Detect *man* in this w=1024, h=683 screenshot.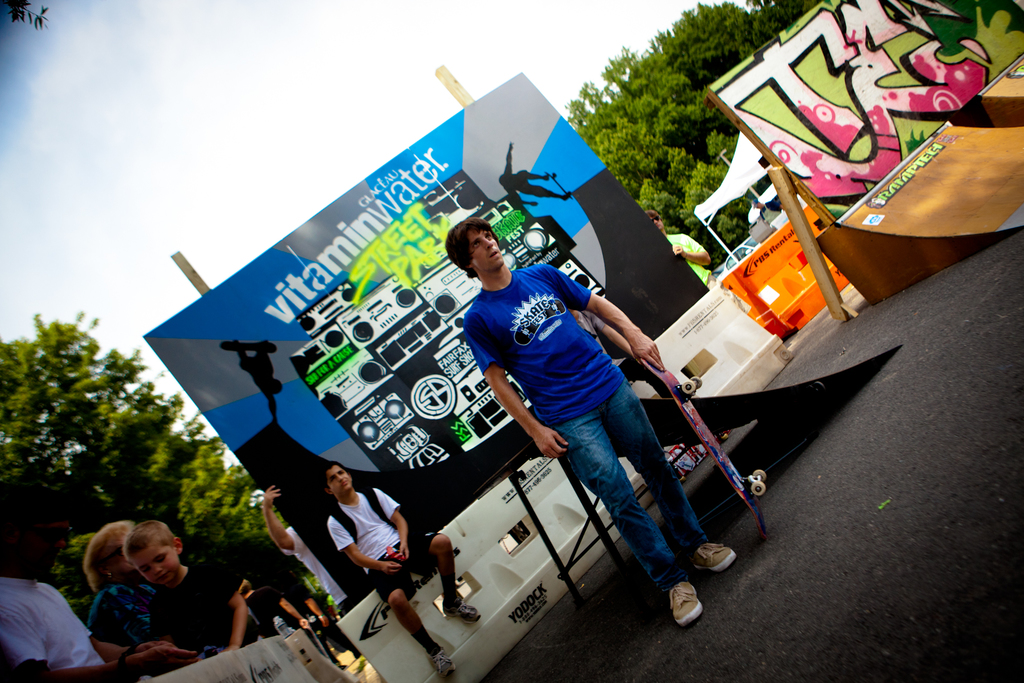
Detection: box(648, 205, 748, 315).
